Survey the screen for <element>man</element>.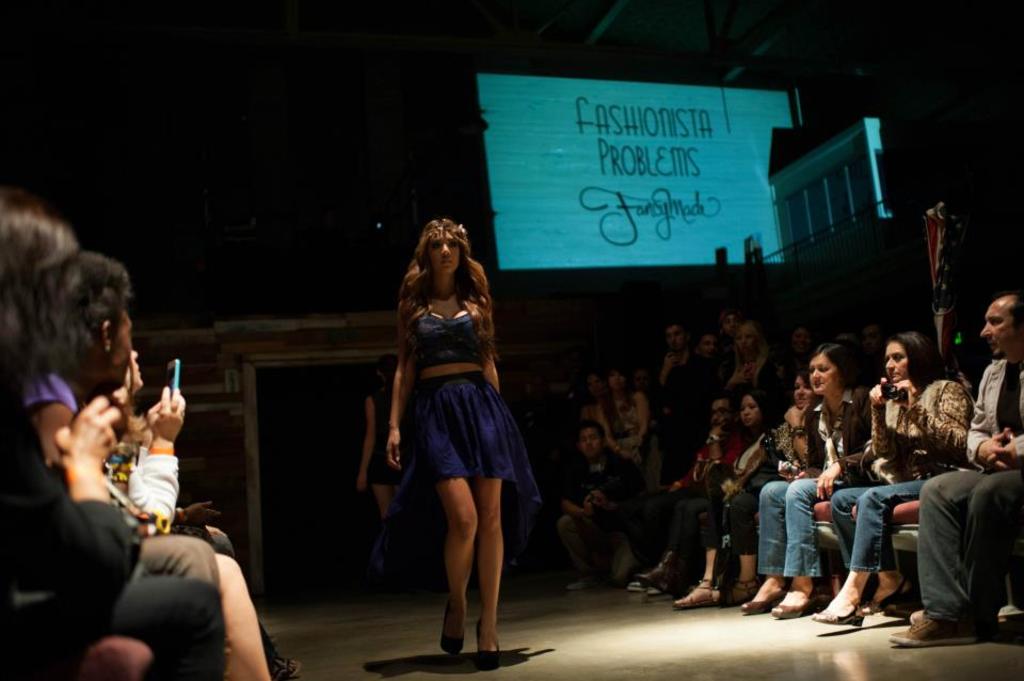
Survey found: (560, 419, 641, 591).
